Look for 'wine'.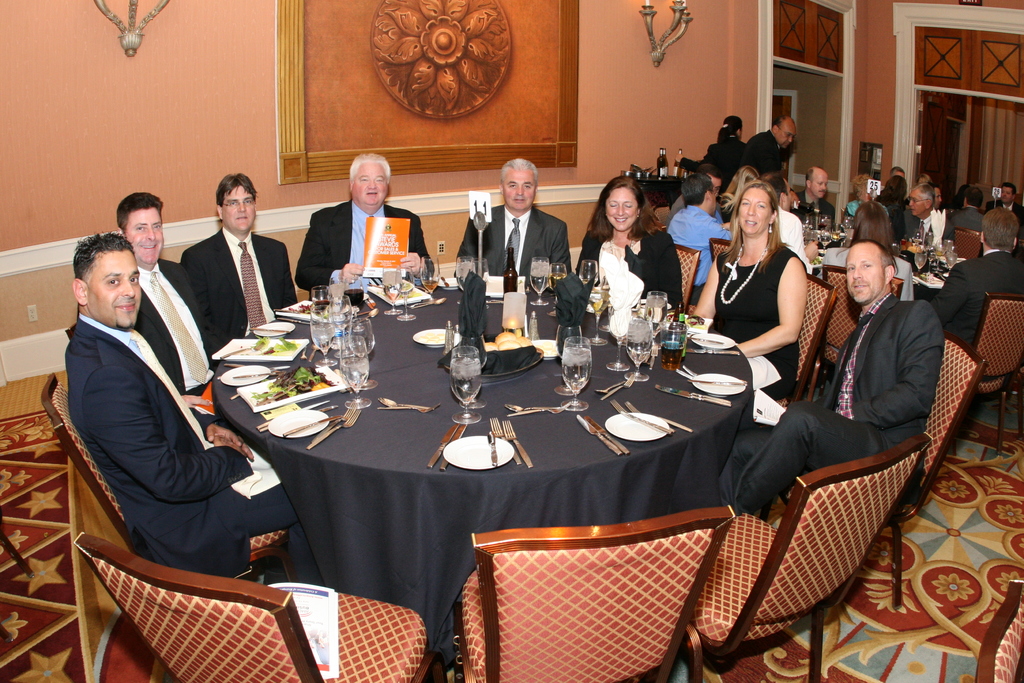
Found: [x1=424, y1=280, x2=437, y2=292].
